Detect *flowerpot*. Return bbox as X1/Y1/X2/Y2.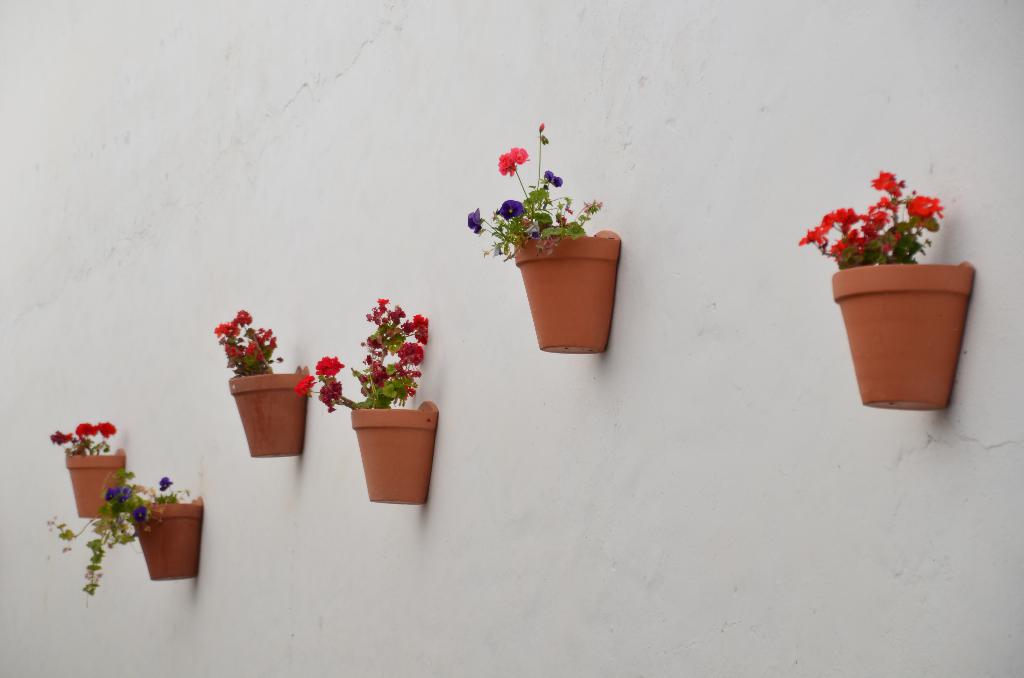
508/239/619/350.
